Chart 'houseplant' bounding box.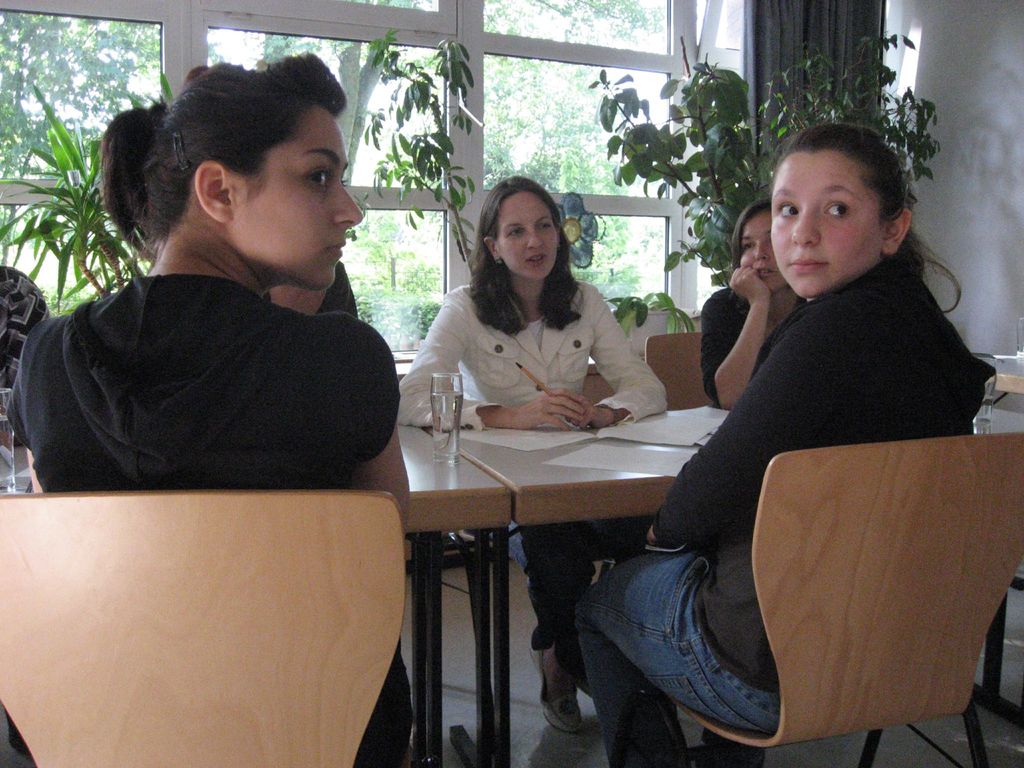
Charted: left=0, top=83, right=191, bottom=301.
